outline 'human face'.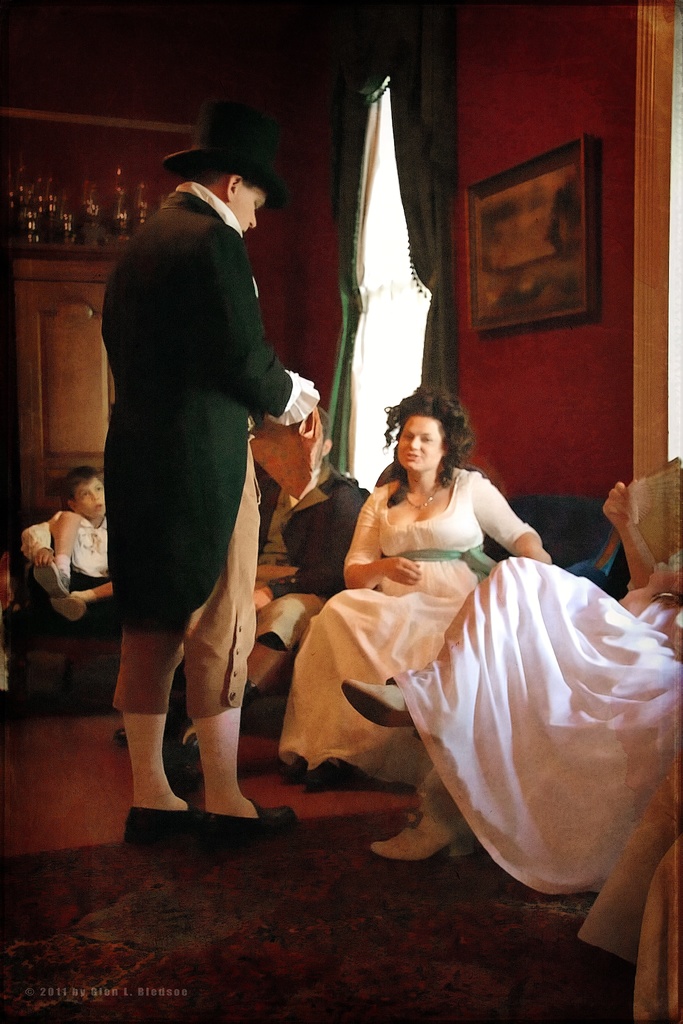
Outline: [left=235, top=185, right=267, bottom=236].
